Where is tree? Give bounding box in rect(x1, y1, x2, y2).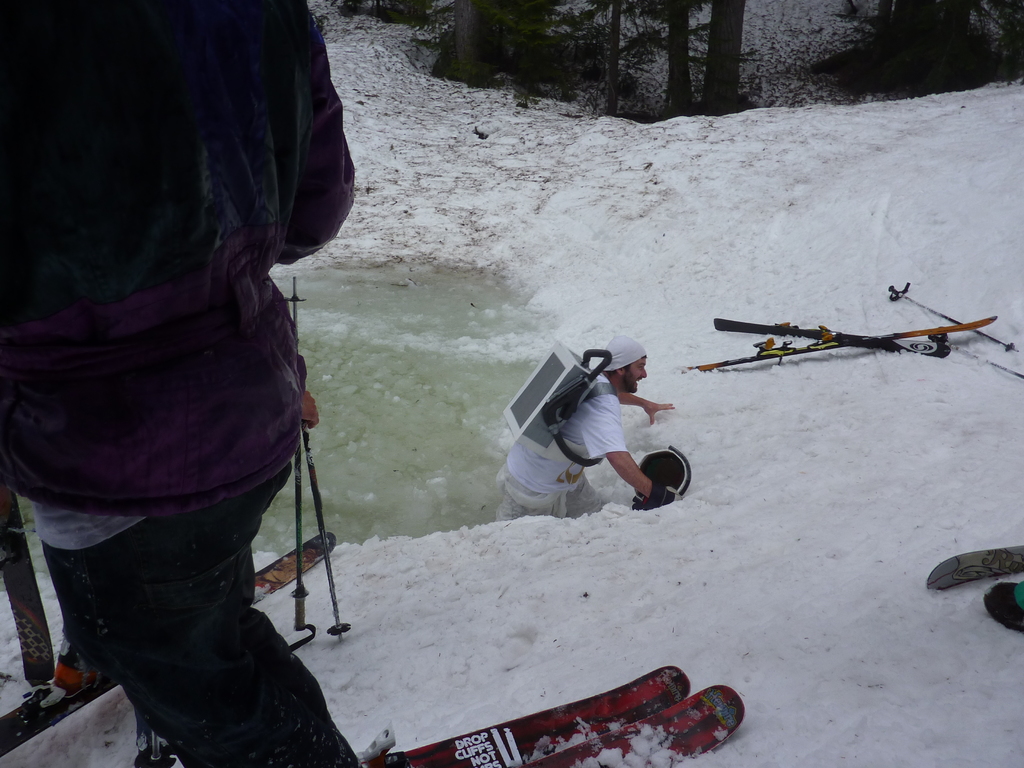
rect(419, 0, 563, 88).
